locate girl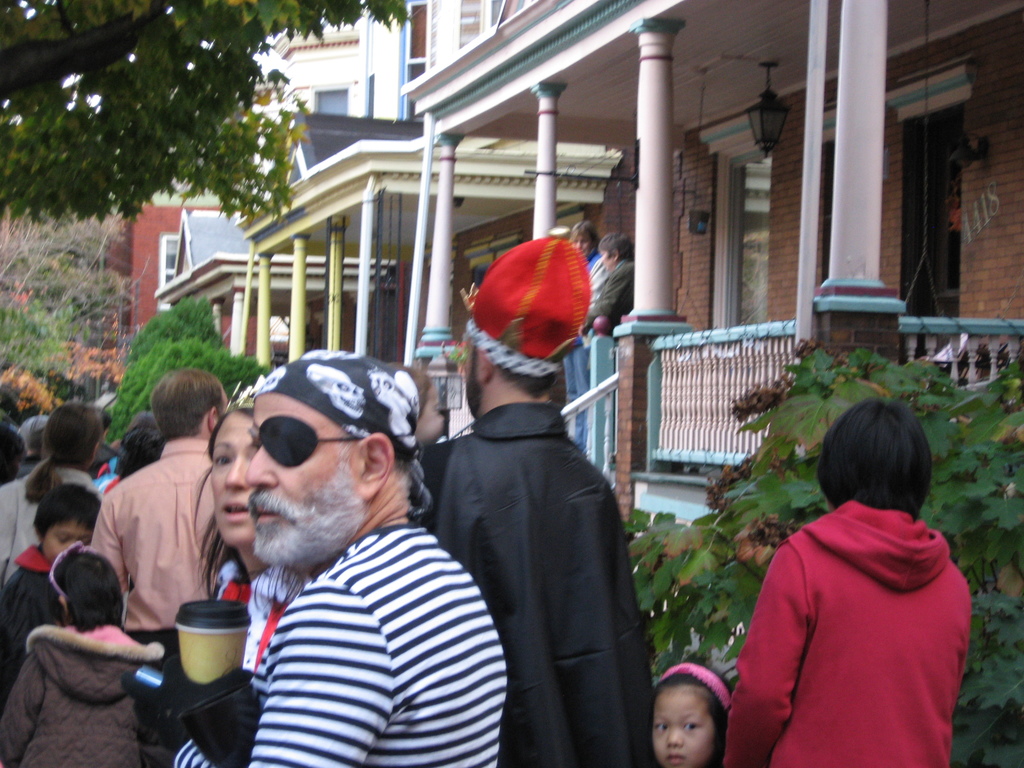
bbox=(650, 662, 736, 767)
